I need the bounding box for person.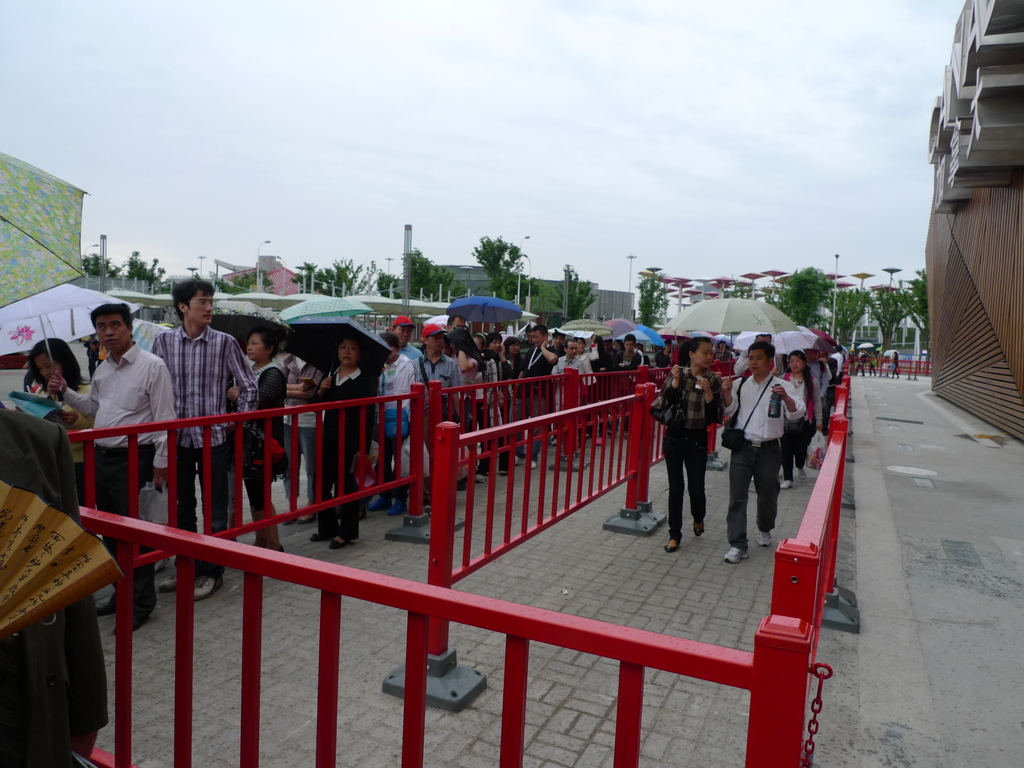
Here it is: crop(890, 352, 901, 380).
